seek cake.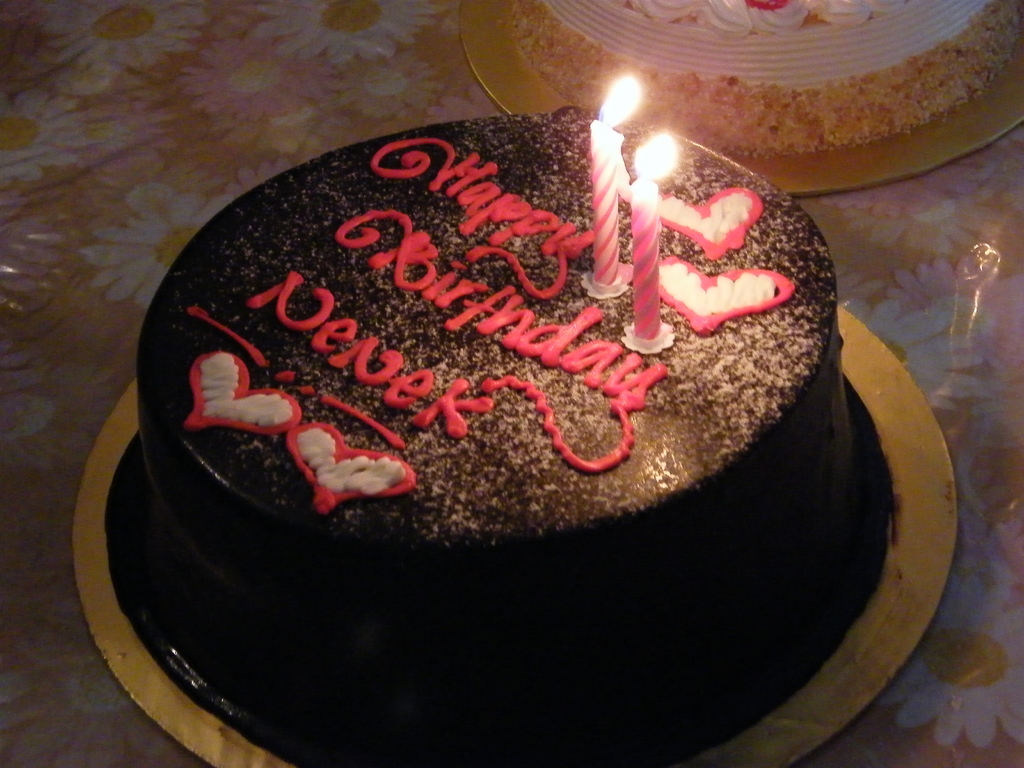
104 108 898 767.
